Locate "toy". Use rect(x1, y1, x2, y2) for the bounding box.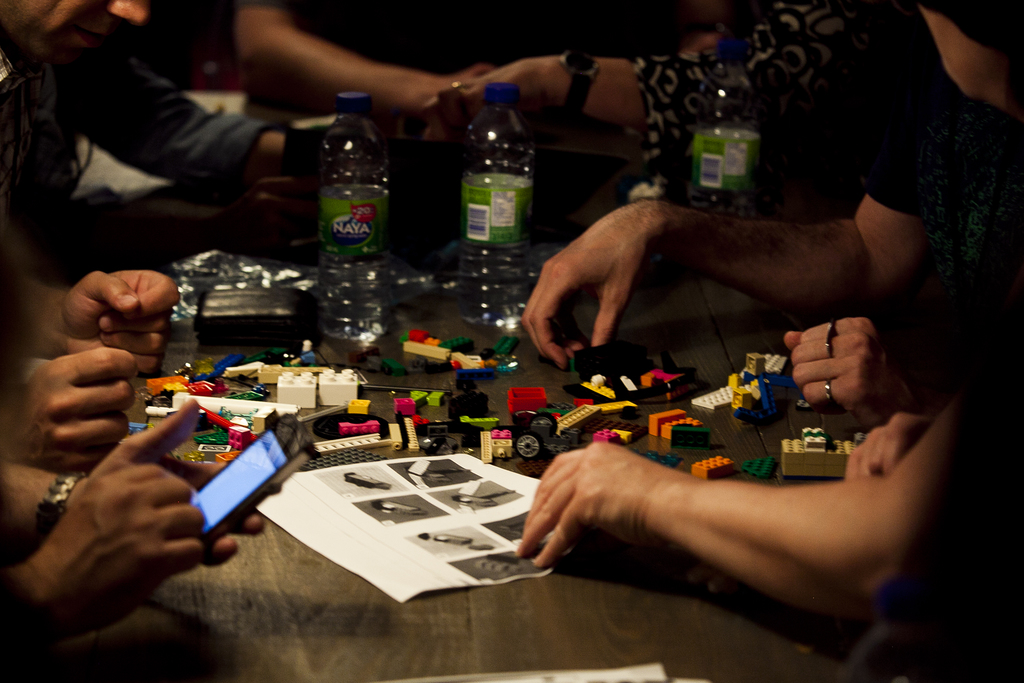
rect(225, 453, 238, 457).
